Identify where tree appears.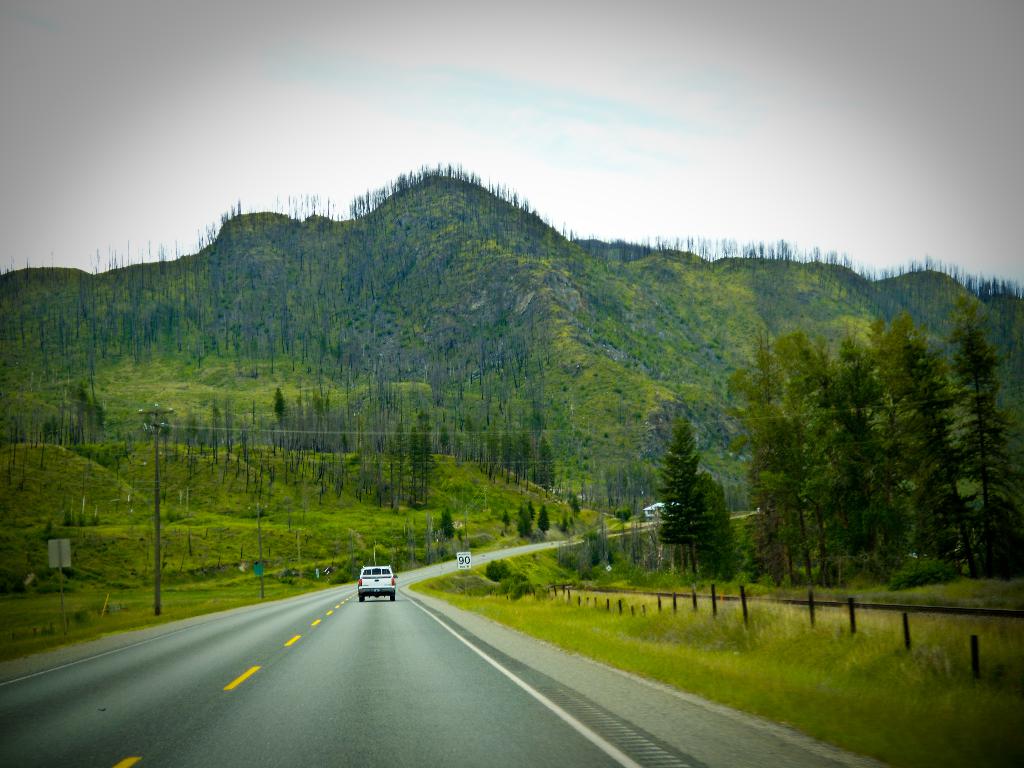
Appears at left=694, top=471, right=740, bottom=585.
